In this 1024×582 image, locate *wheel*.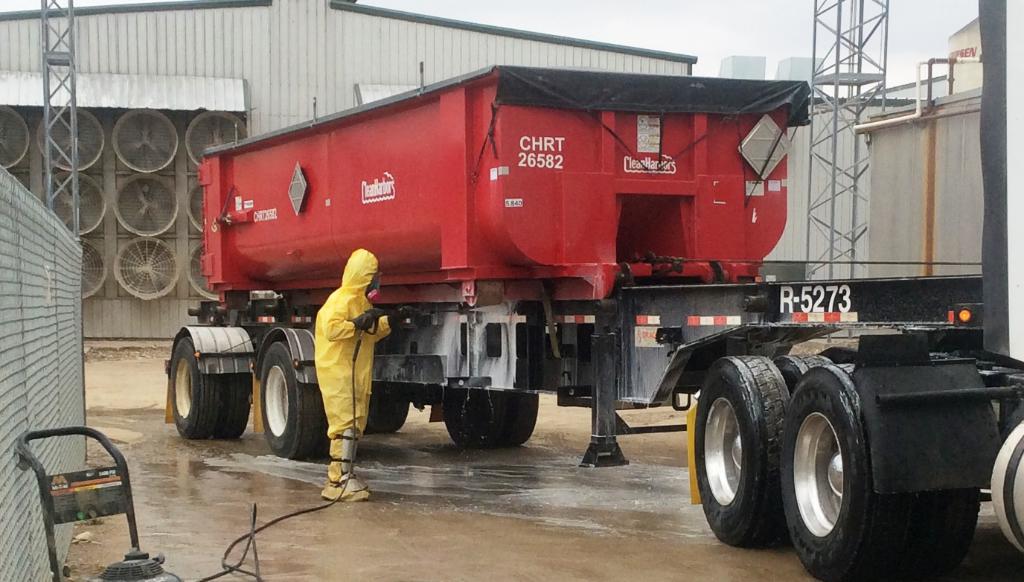
Bounding box: (775,354,831,392).
